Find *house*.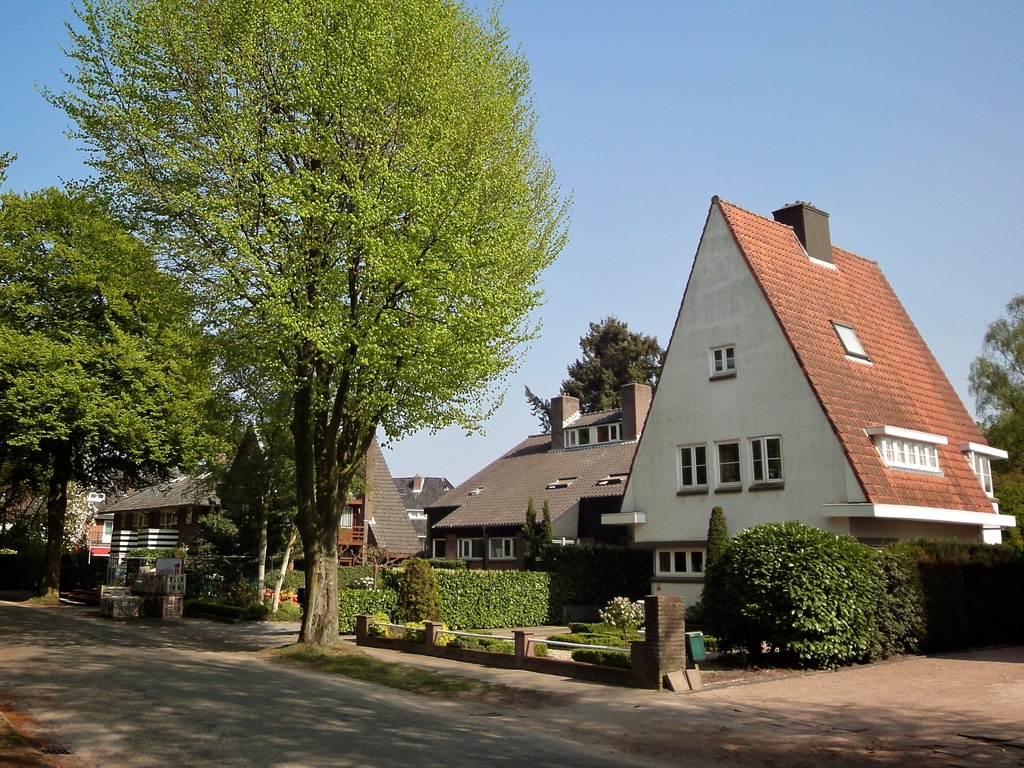
box(51, 476, 102, 588).
